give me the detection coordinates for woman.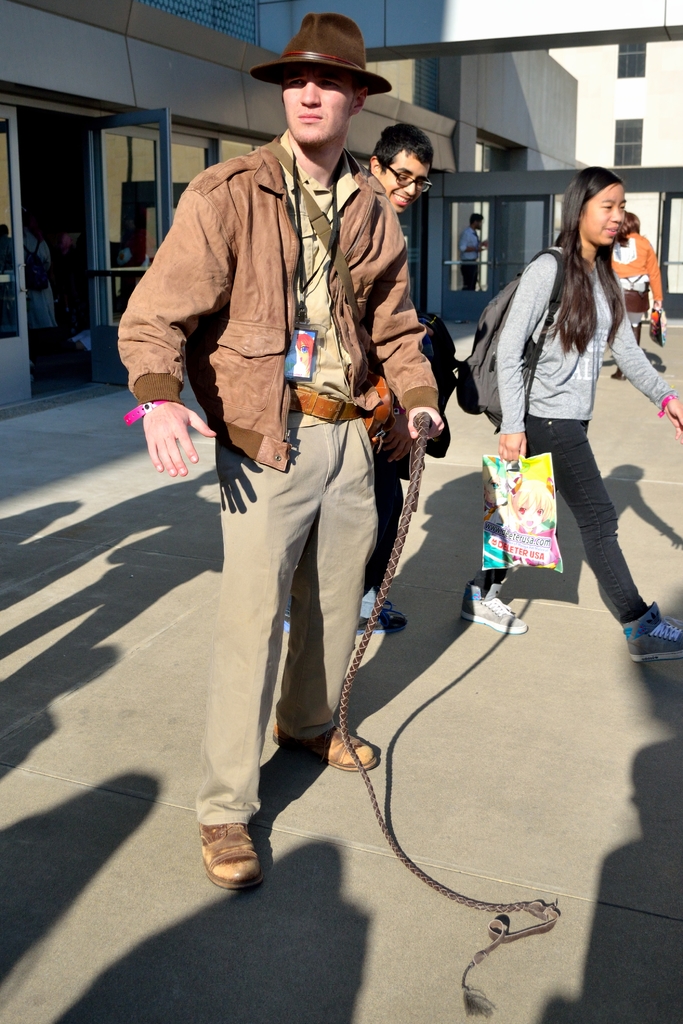
left=607, top=211, right=665, bottom=380.
